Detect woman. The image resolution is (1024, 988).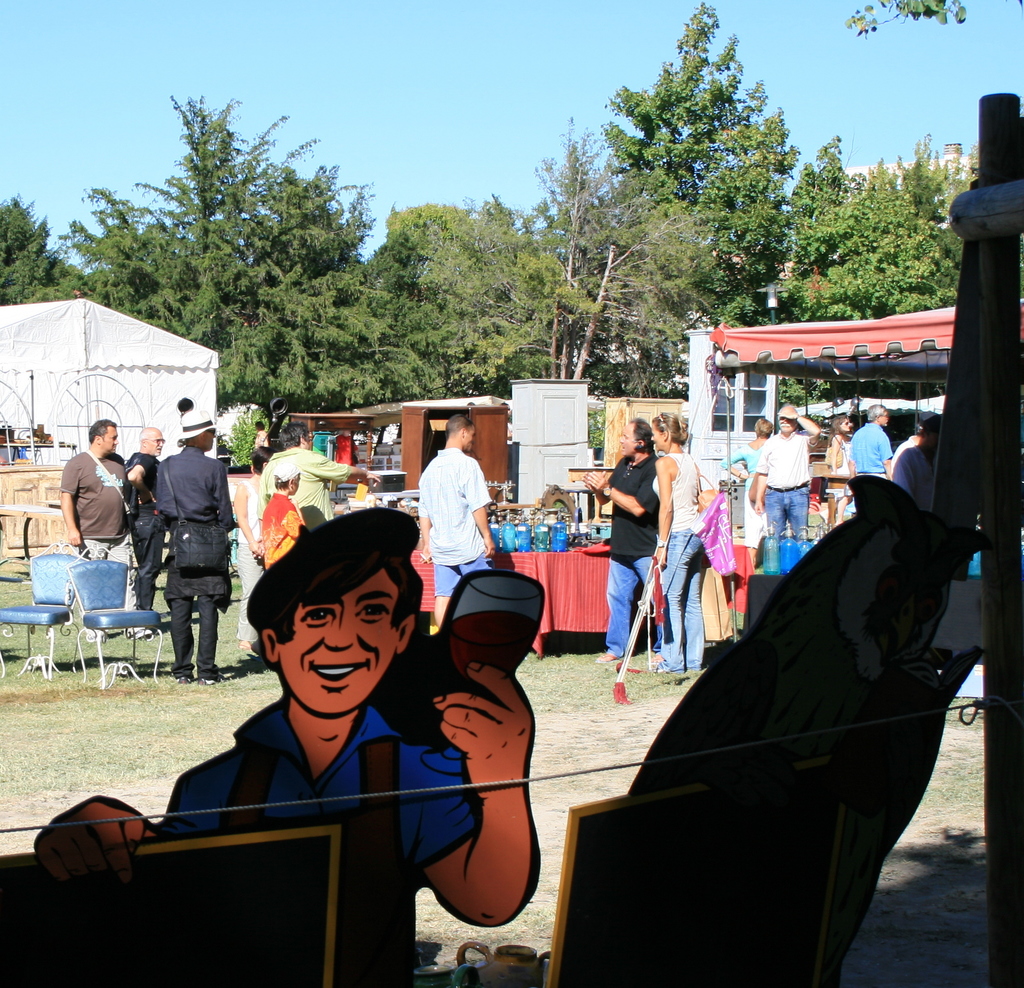
721,421,775,558.
